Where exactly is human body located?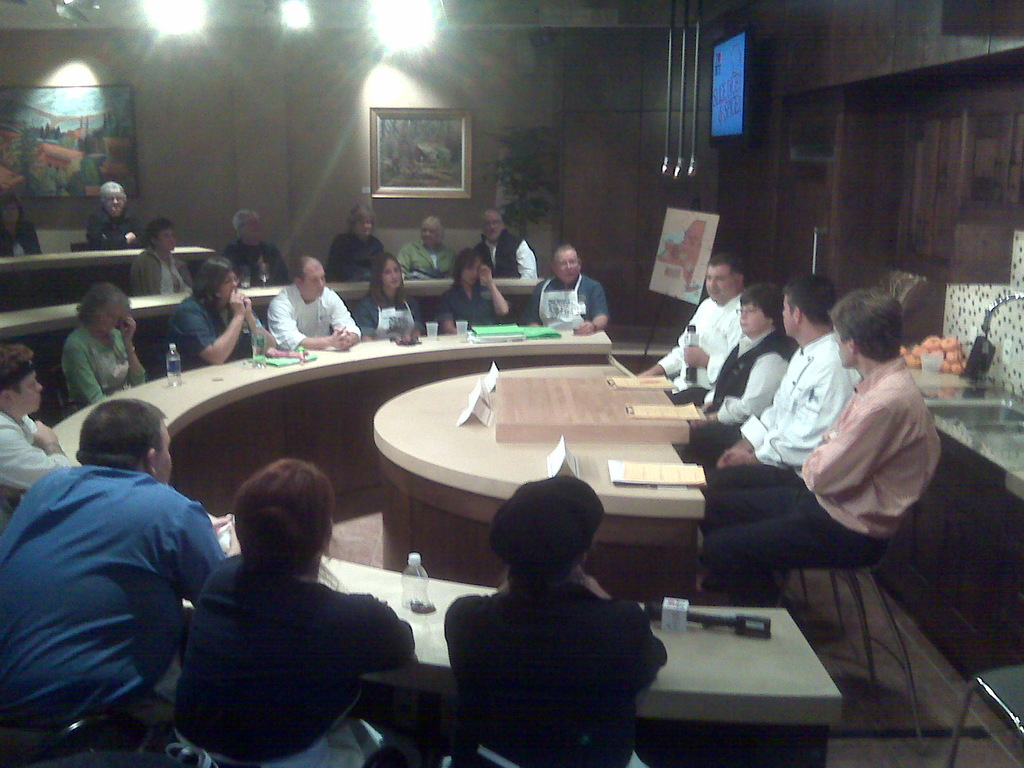
Its bounding box is 324 204 395 277.
